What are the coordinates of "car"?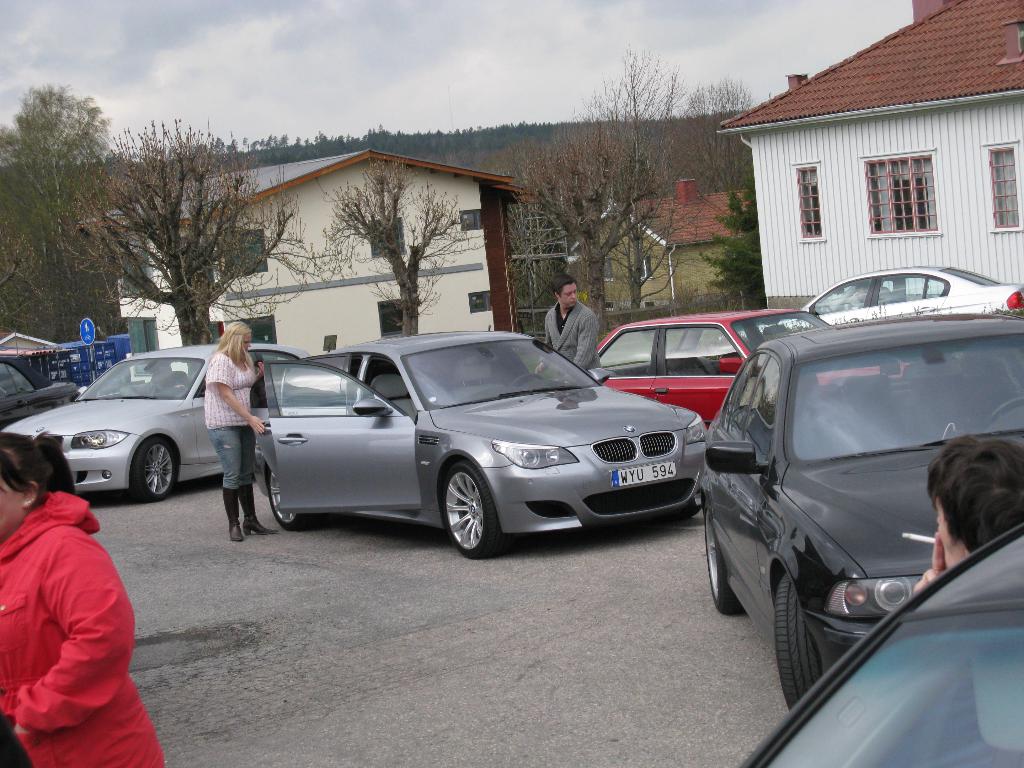
248, 336, 707, 557.
